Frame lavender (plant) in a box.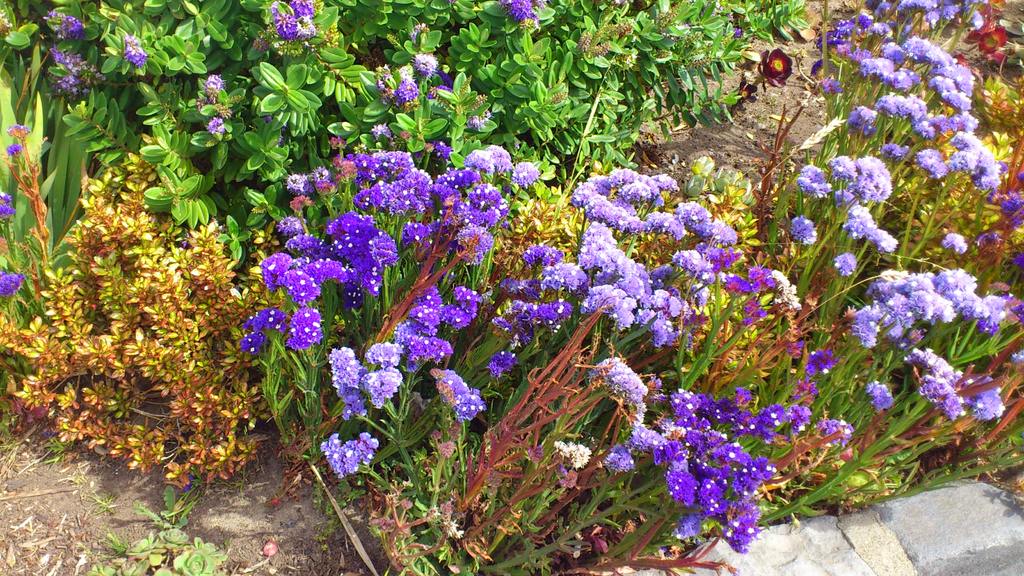
region(328, 349, 371, 431).
